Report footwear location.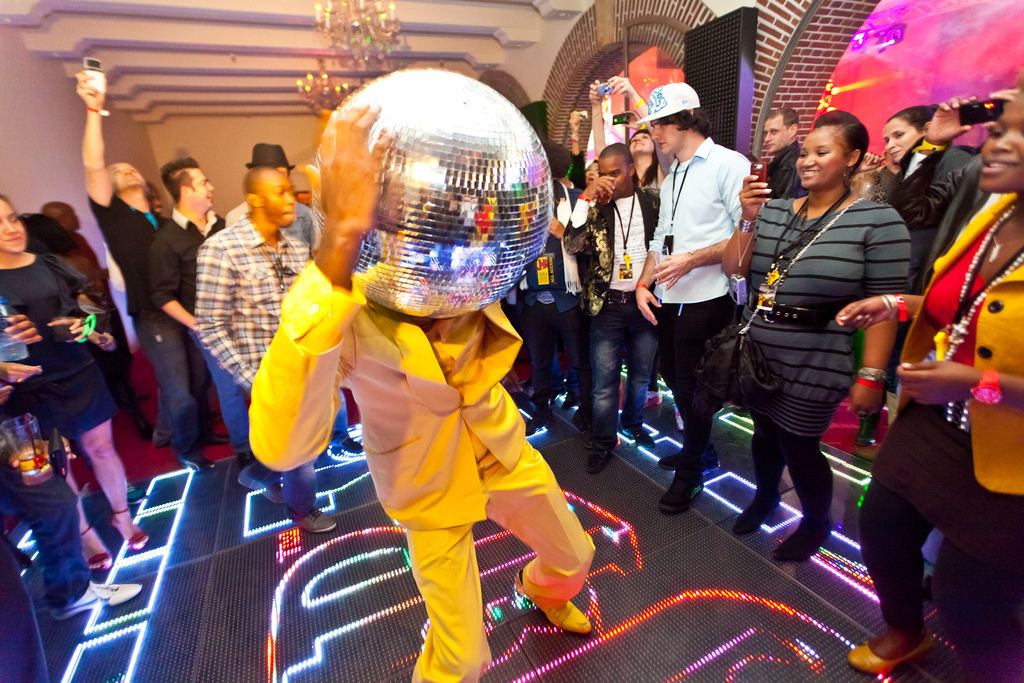
Report: <box>289,506,333,537</box>.
